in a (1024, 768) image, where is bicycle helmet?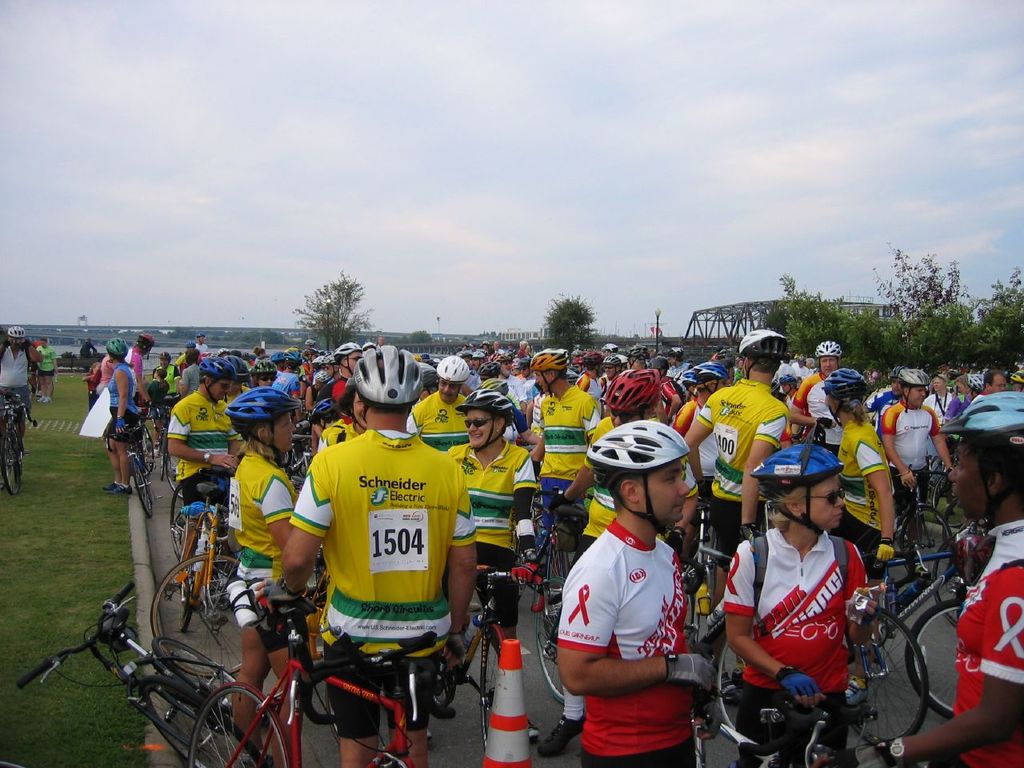
locate(228, 352, 246, 388).
